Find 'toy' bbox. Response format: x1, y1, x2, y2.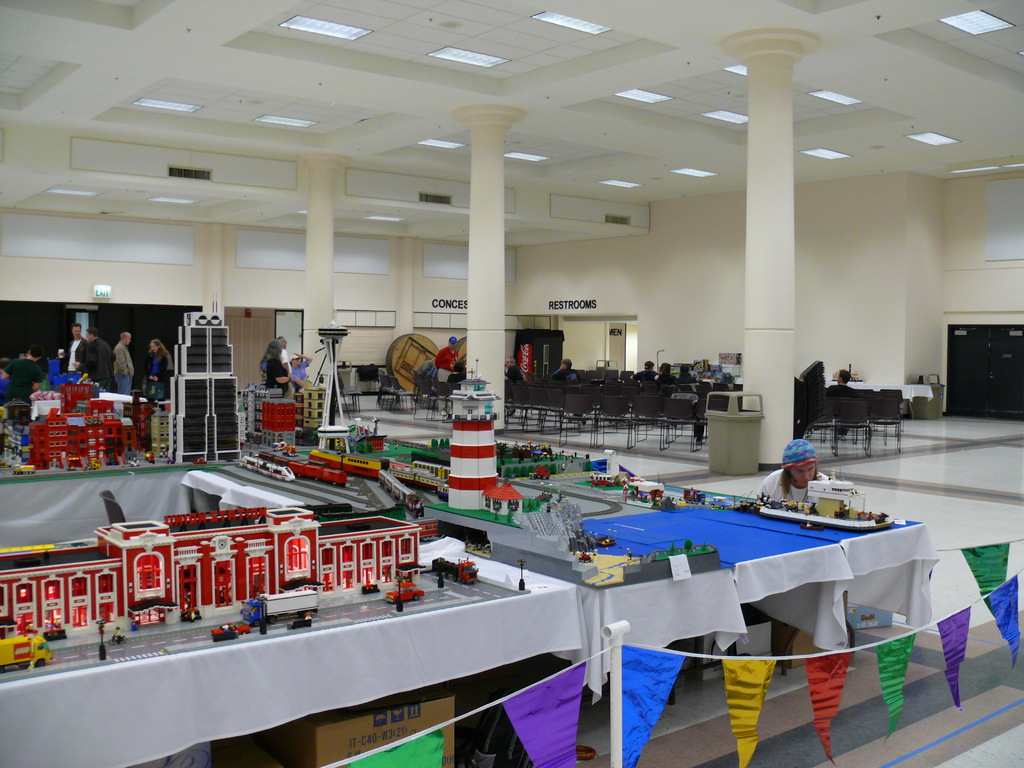
308, 320, 359, 454.
